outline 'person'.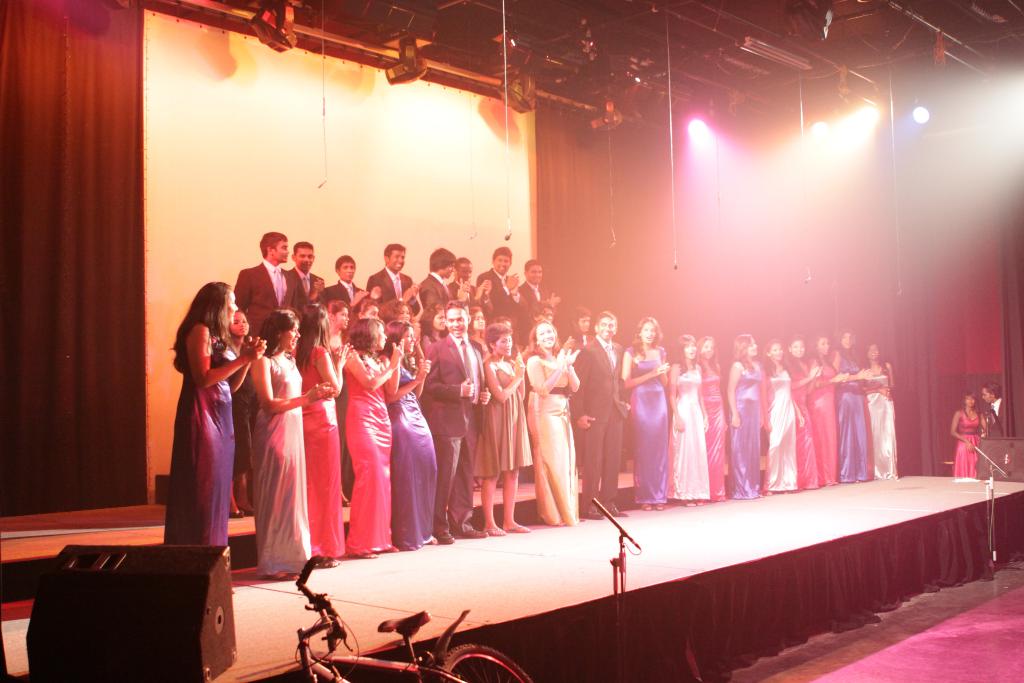
Outline: box(230, 228, 294, 338).
